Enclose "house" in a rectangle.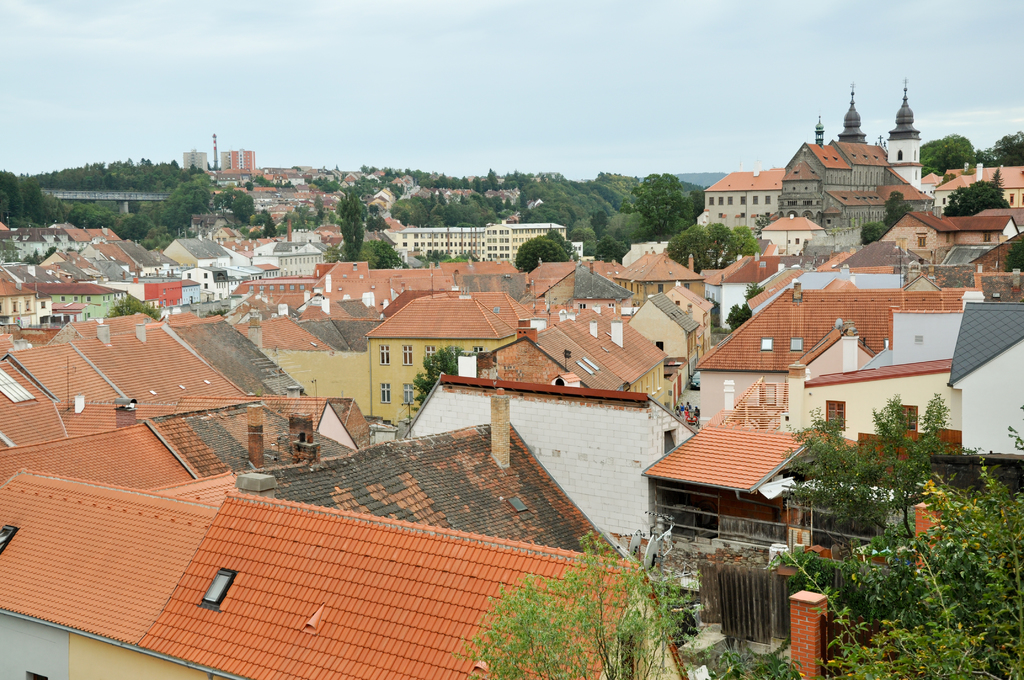
{"x1": 68, "y1": 222, "x2": 120, "y2": 245}.
